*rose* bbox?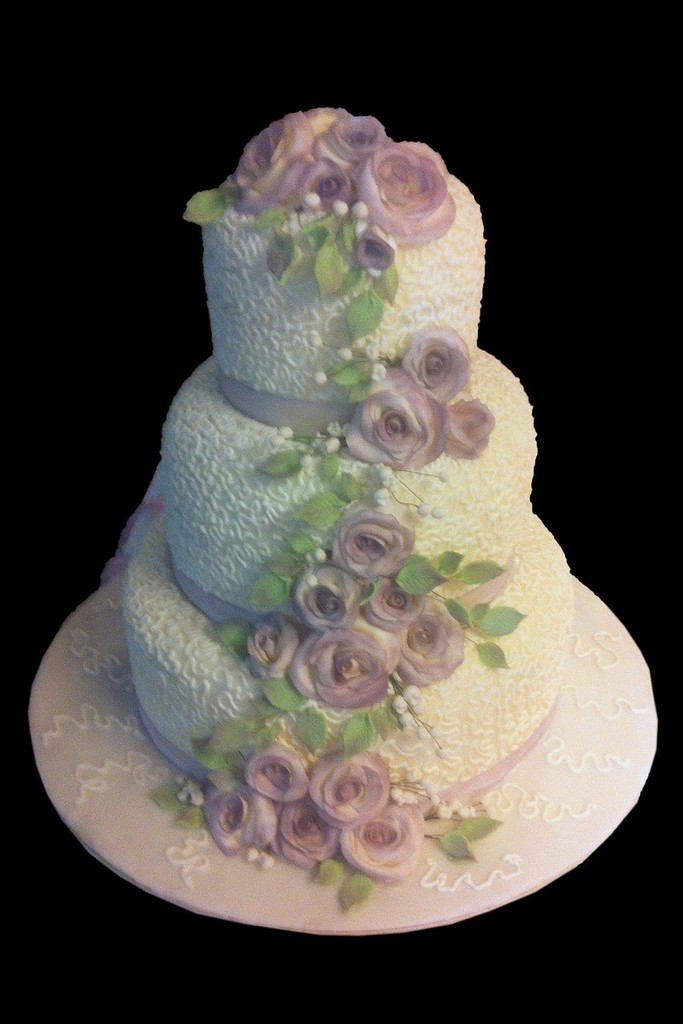
<region>324, 112, 391, 165</region>
